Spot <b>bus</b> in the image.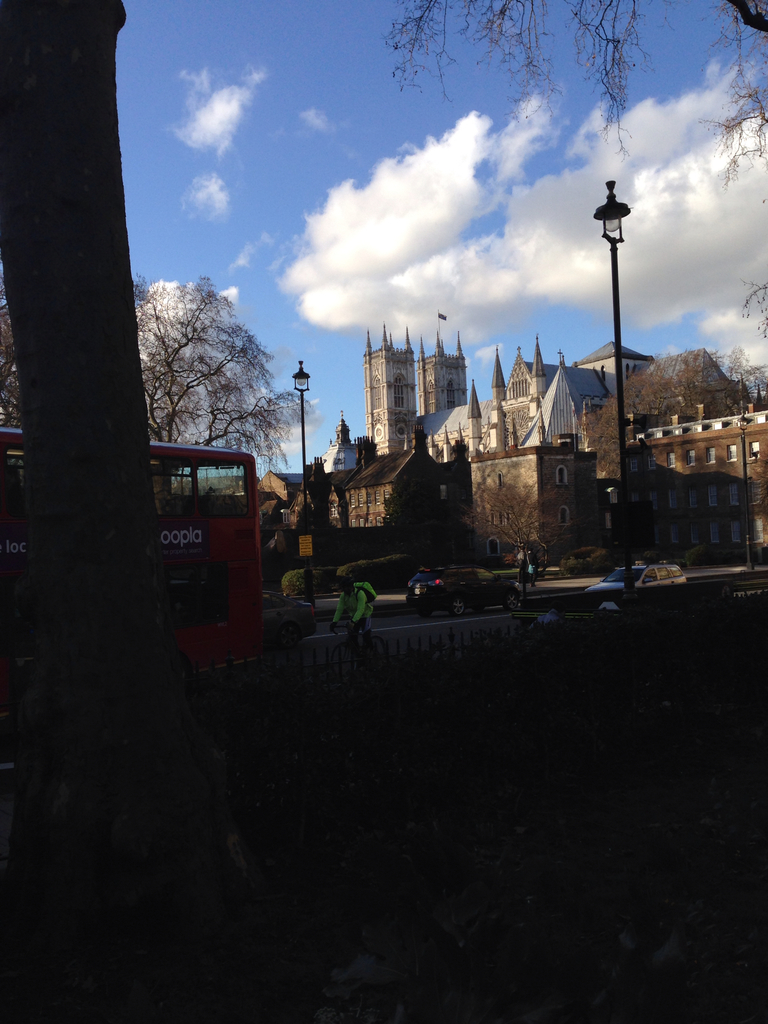
<b>bus</b> found at (0,431,266,678).
